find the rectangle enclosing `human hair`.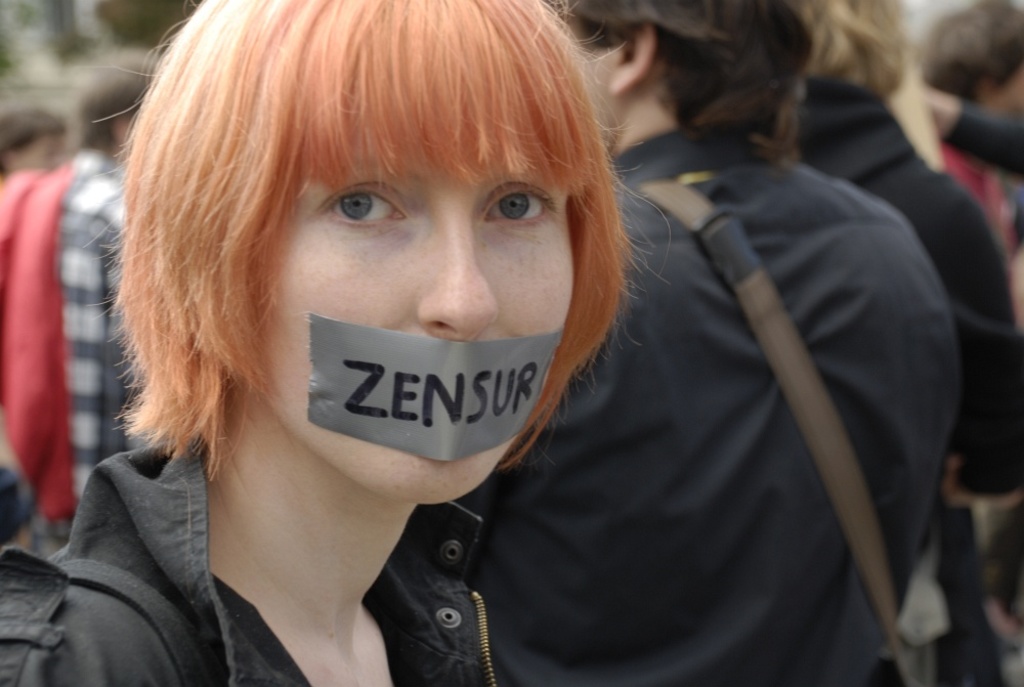
crop(781, 0, 913, 99).
